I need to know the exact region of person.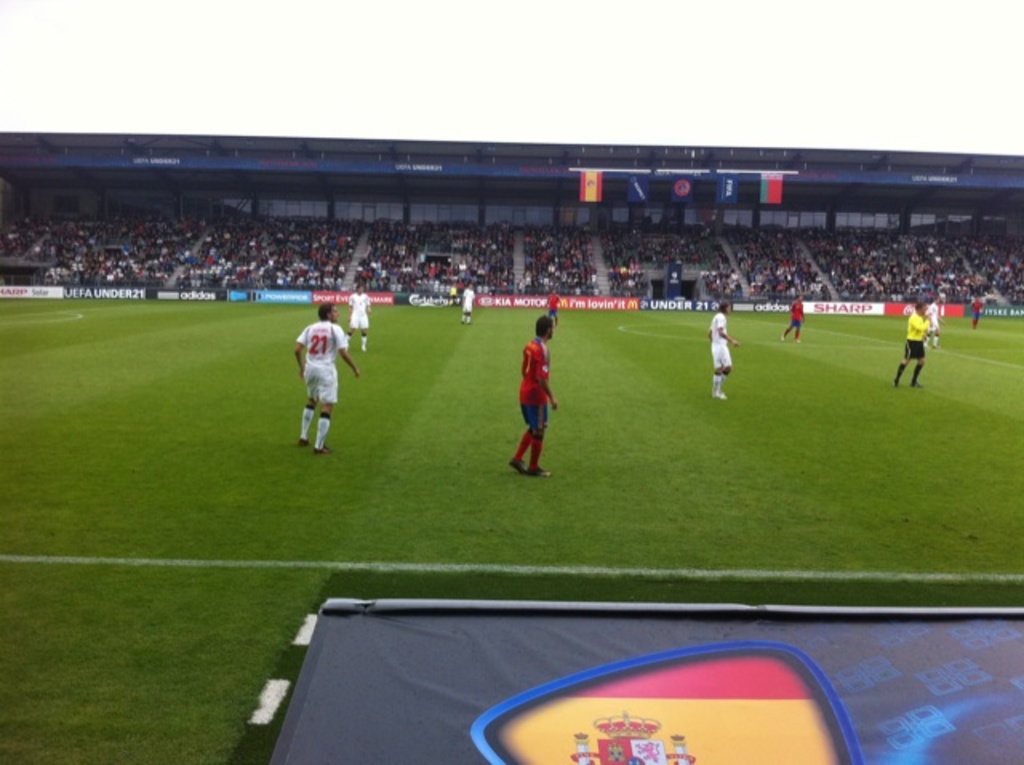
Region: l=510, t=314, r=557, b=472.
